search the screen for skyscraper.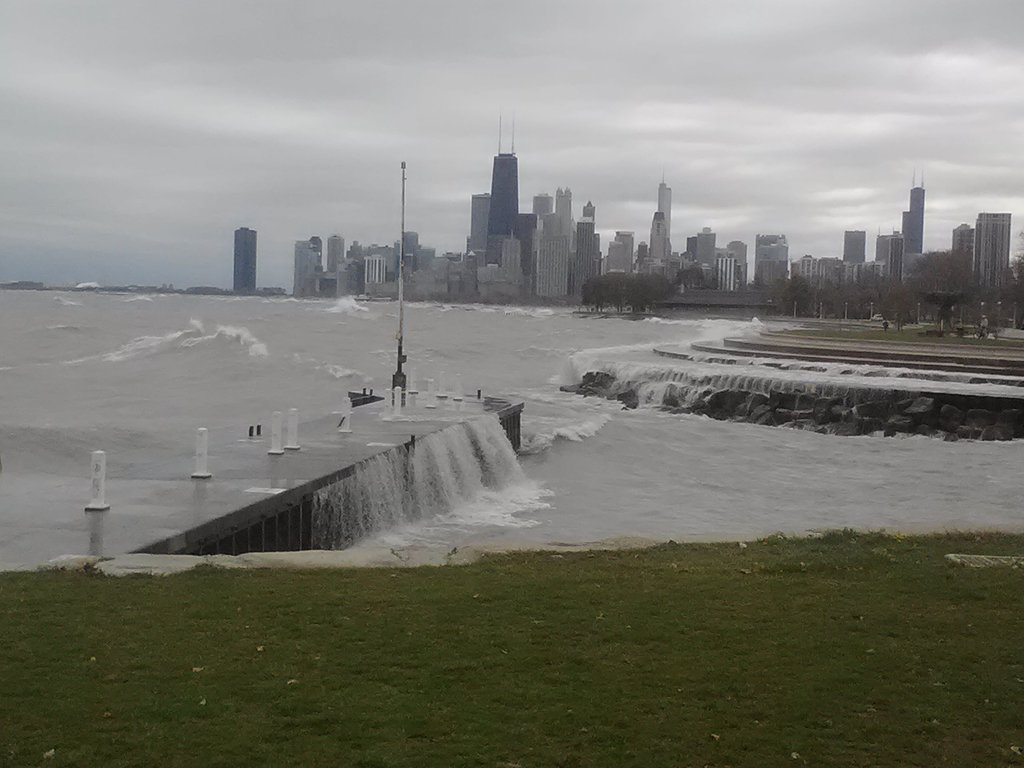
Found at [left=648, top=214, right=668, bottom=281].
